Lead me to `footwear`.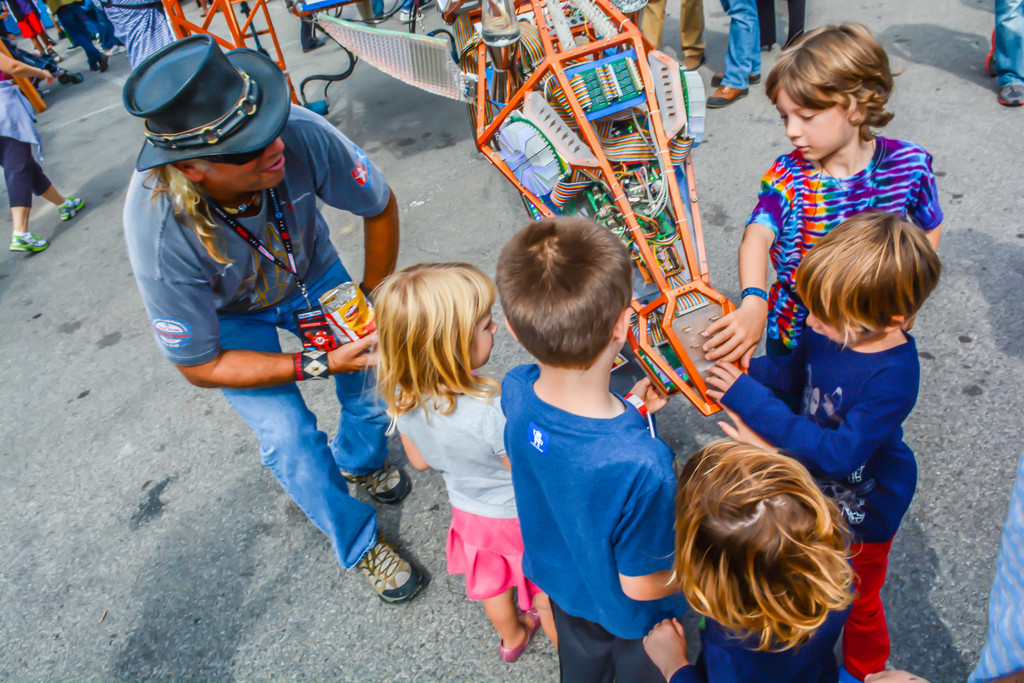
Lead to locate(88, 60, 93, 69).
